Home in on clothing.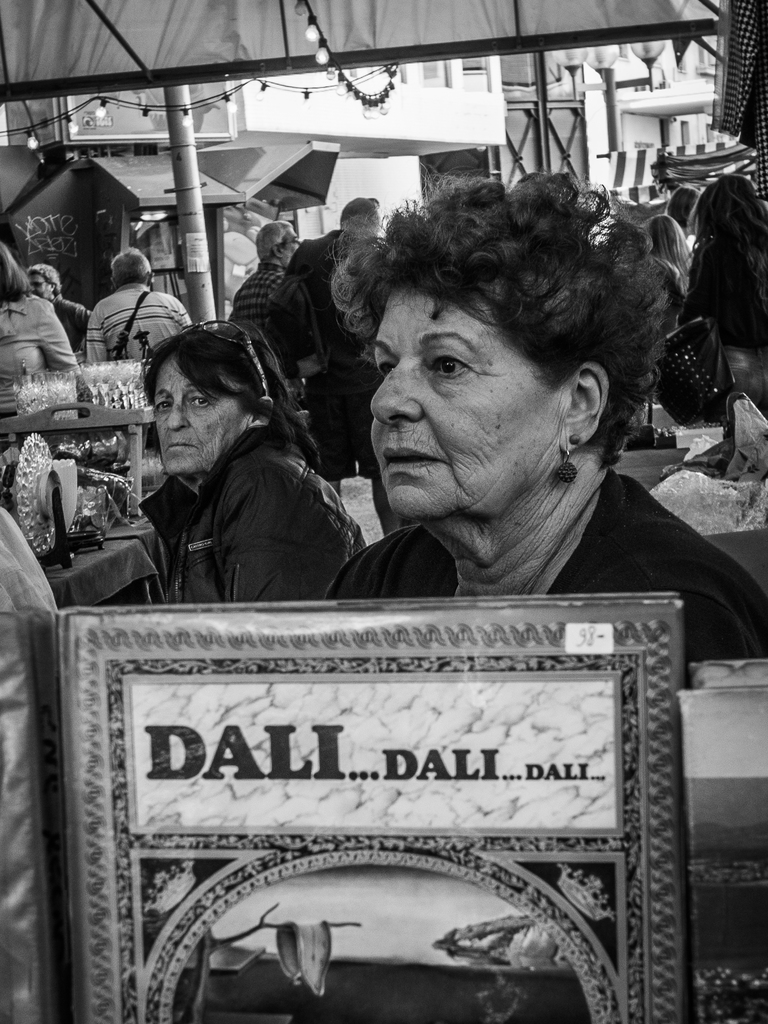
Homed in at <box>313,463,767,675</box>.
